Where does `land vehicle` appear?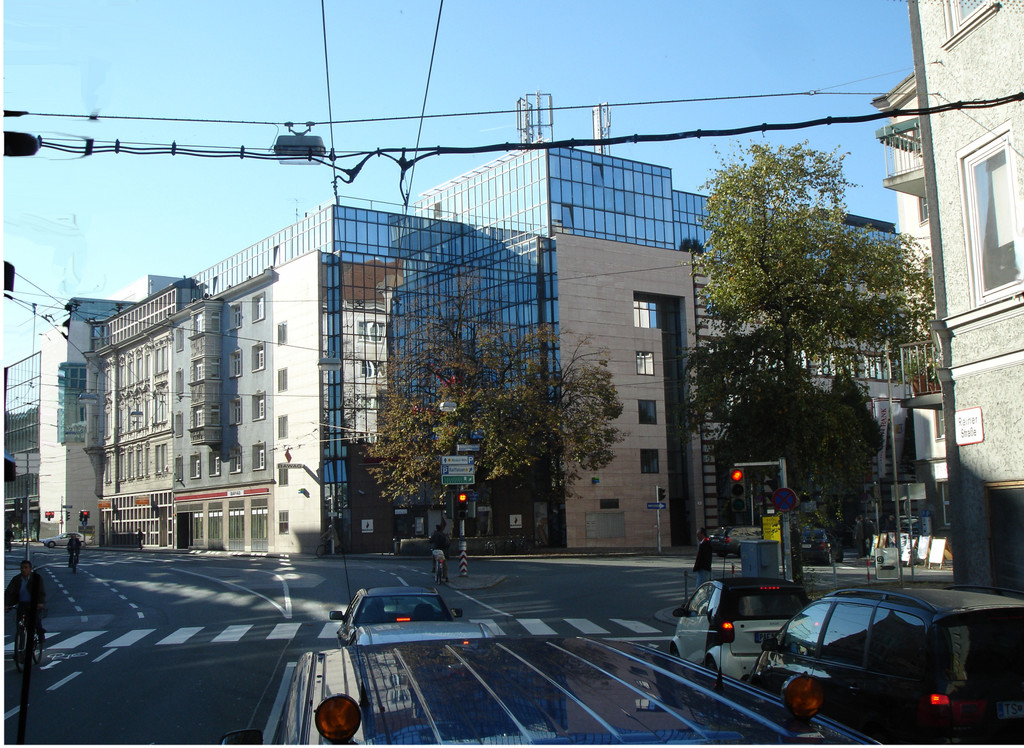
Appears at bbox(803, 526, 829, 568).
